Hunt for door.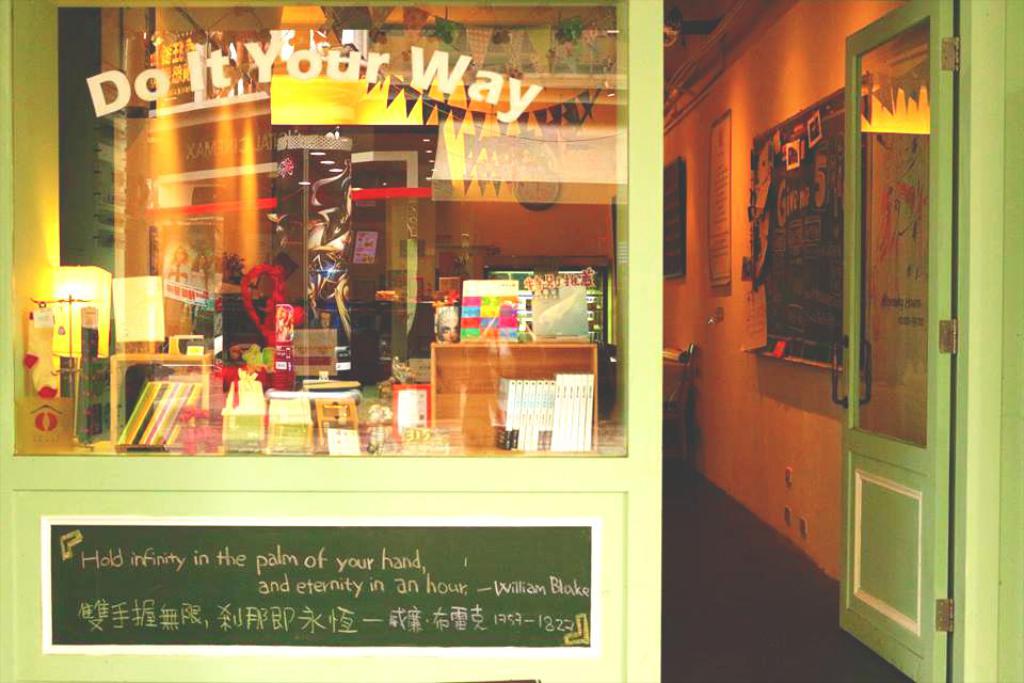
Hunted down at <bbox>829, 0, 957, 682</bbox>.
